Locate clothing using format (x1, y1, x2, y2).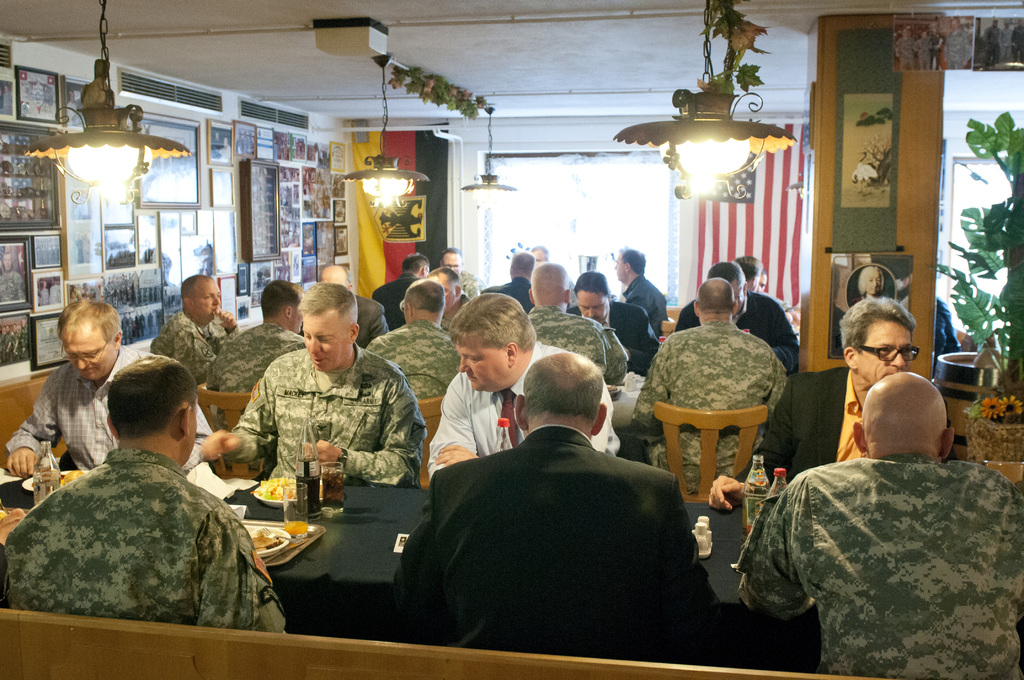
(460, 269, 490, 300).
